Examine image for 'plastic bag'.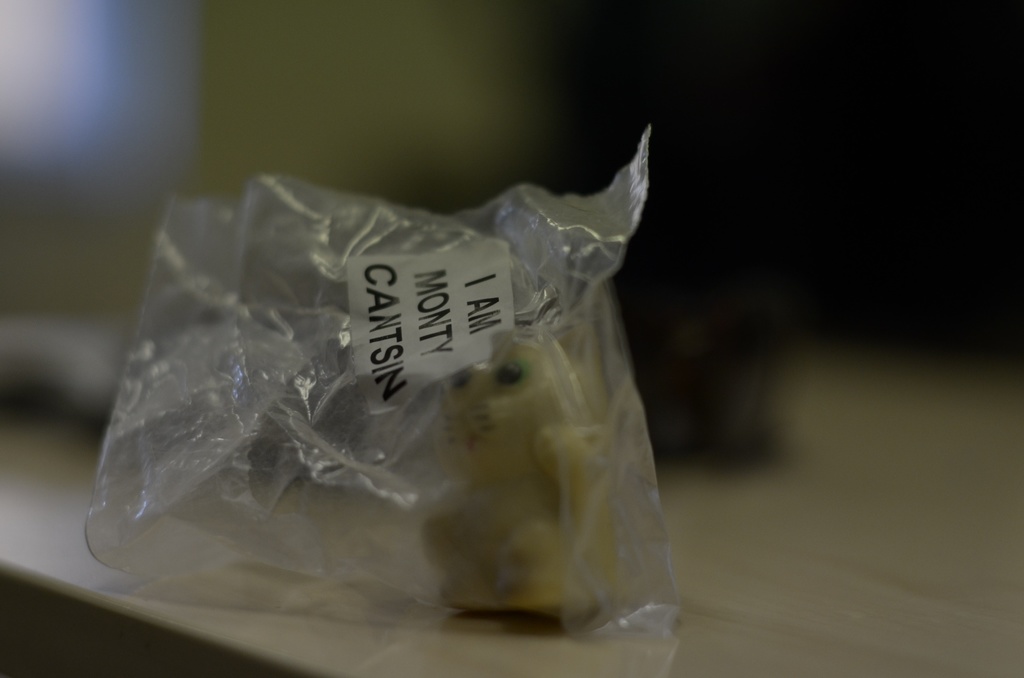
Examination result: <region>84, 126, 684, 646</region>.
